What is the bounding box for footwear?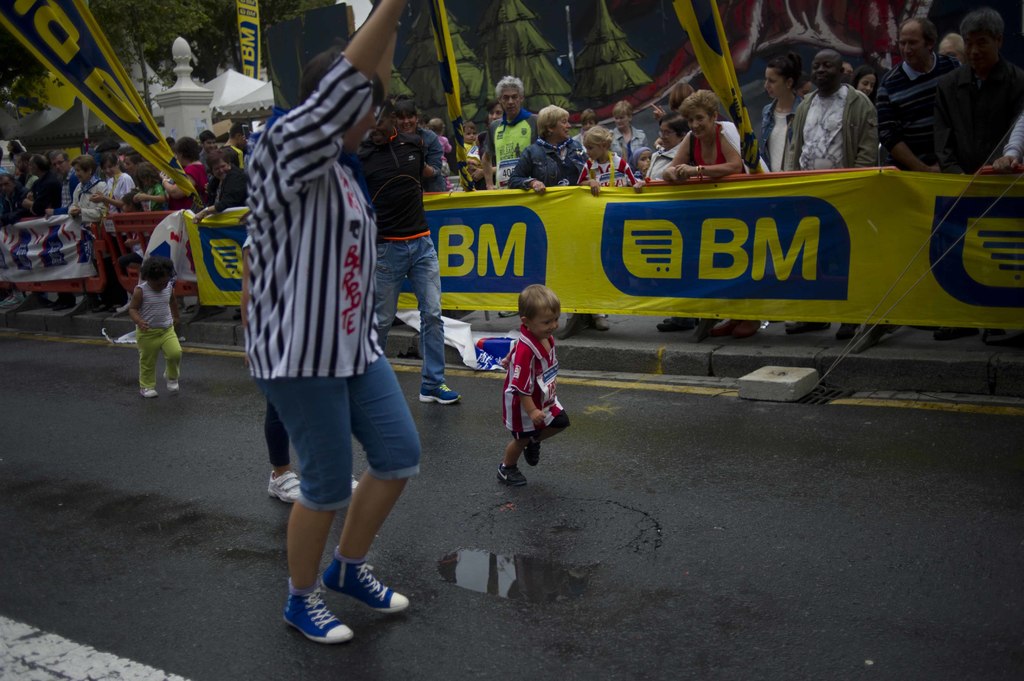
pyautogui.locateOnScreen(52, 299, 74, 310).
